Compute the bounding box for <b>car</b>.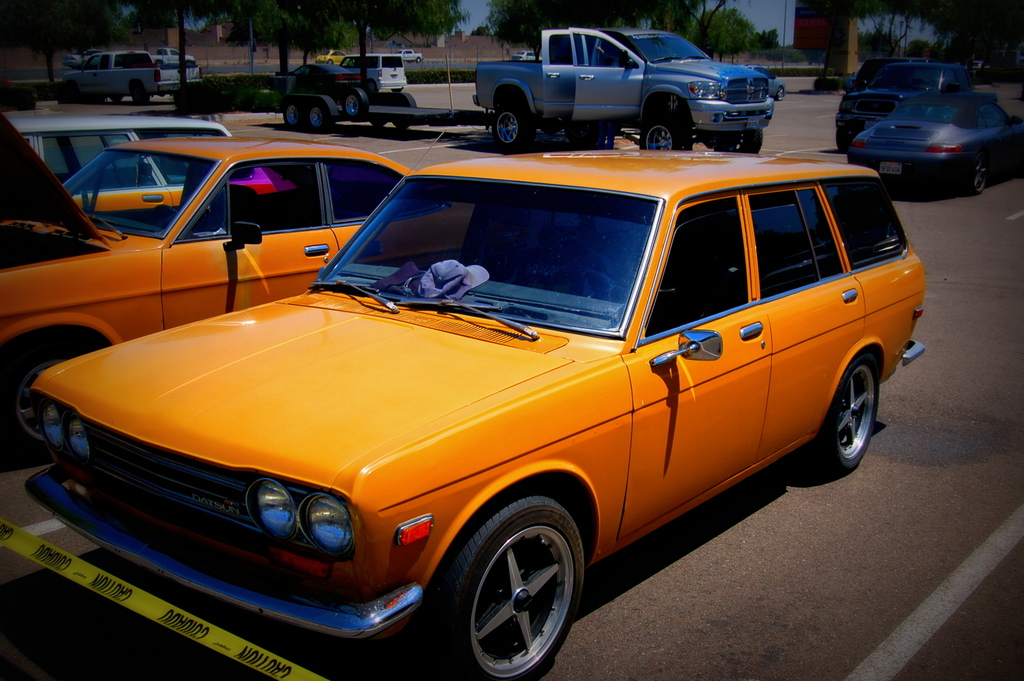
[left=14, top=108, right=231, bottom=208].
